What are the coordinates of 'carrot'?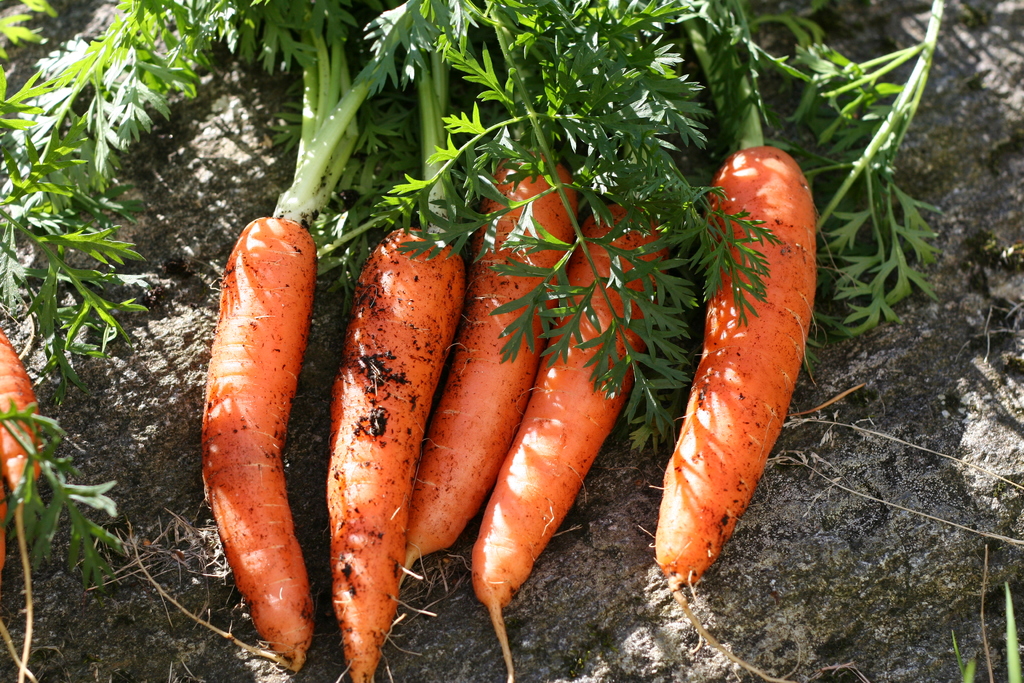
<bbox>472, 205, 669, 682</bbox>.
